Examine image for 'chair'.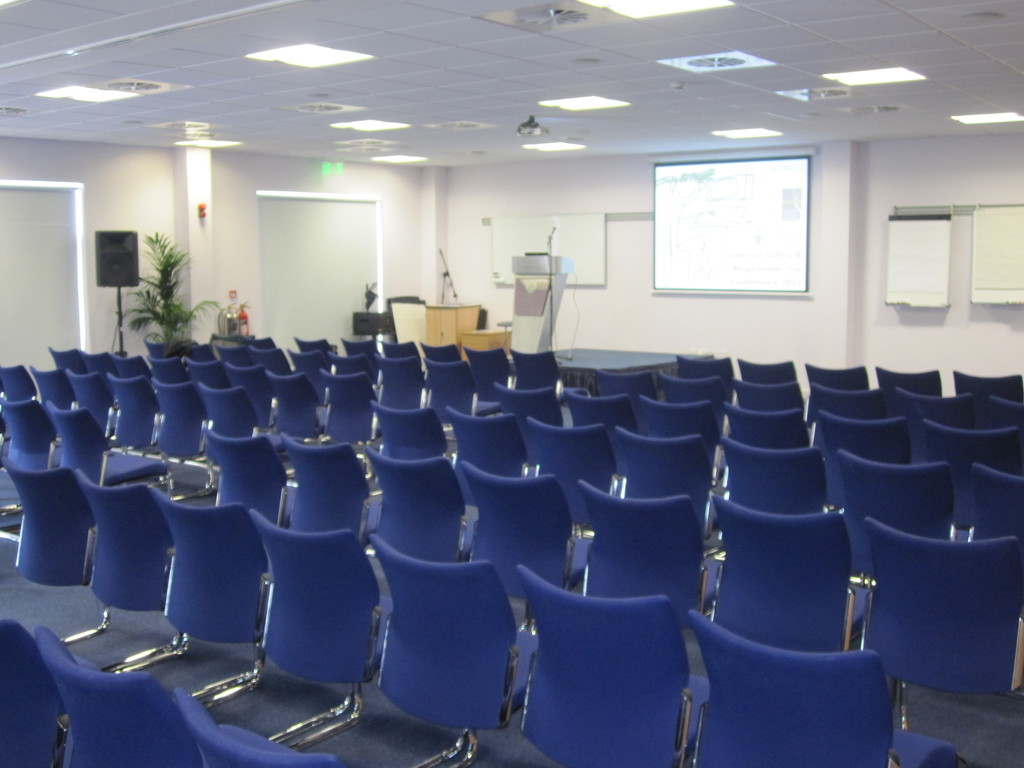
Examination result: box=[266, 373, 326, 486].
